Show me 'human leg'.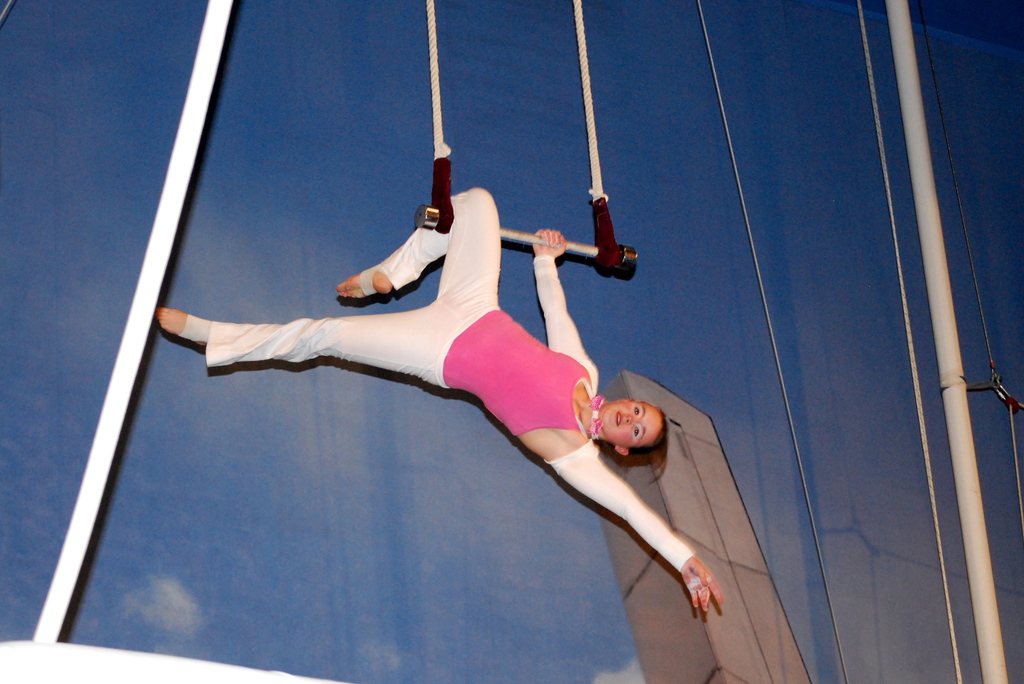
'human leg' is here: l=155, t=305, r=436, b=393.
